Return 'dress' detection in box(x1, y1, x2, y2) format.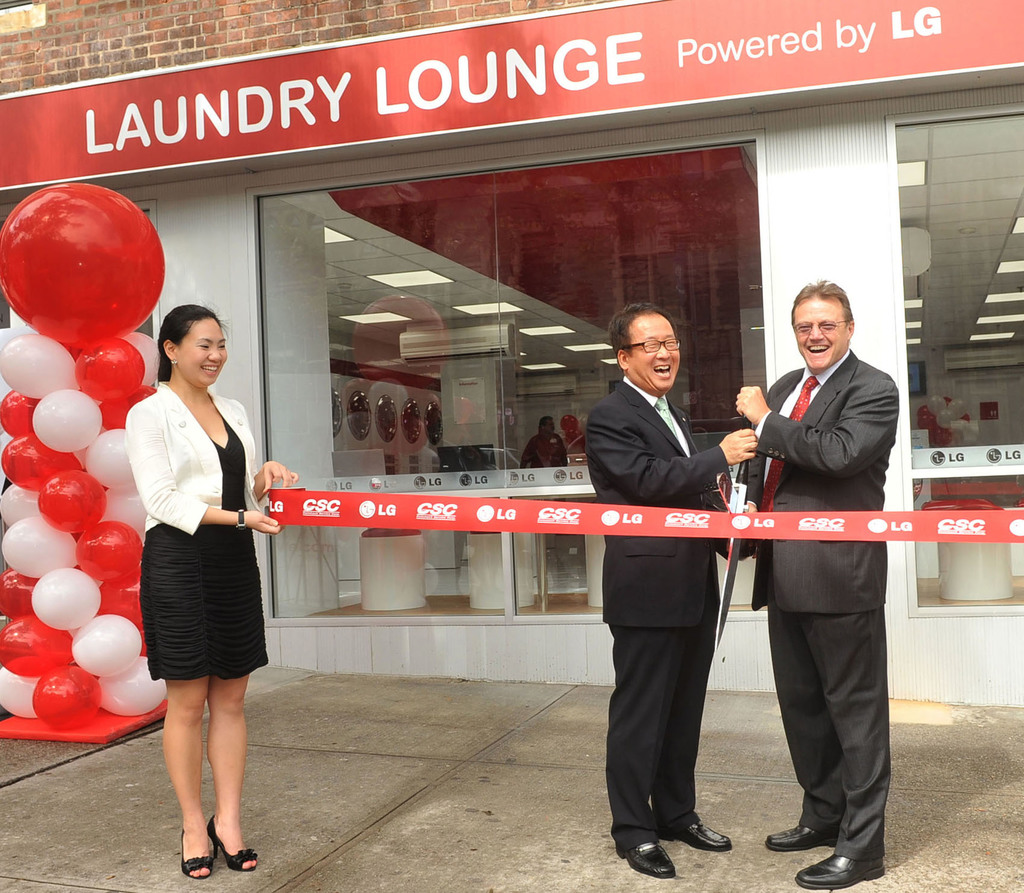
box(141, 417, 269, 680).
